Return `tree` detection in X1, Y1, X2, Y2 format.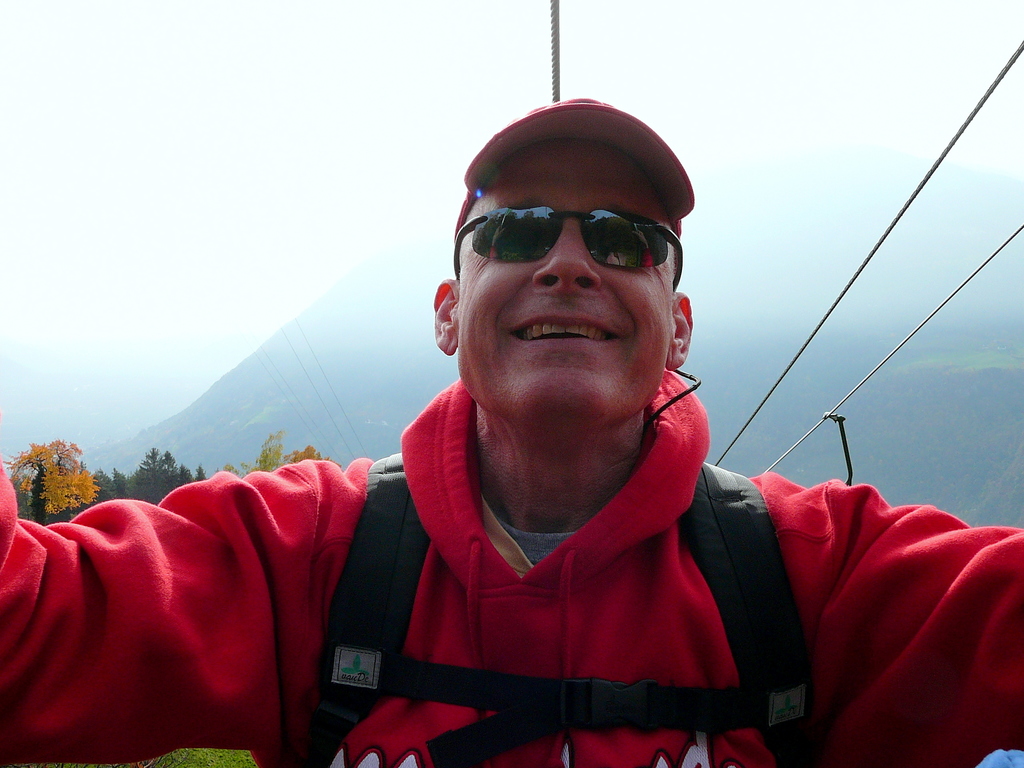
288, 436, 340, 472.
